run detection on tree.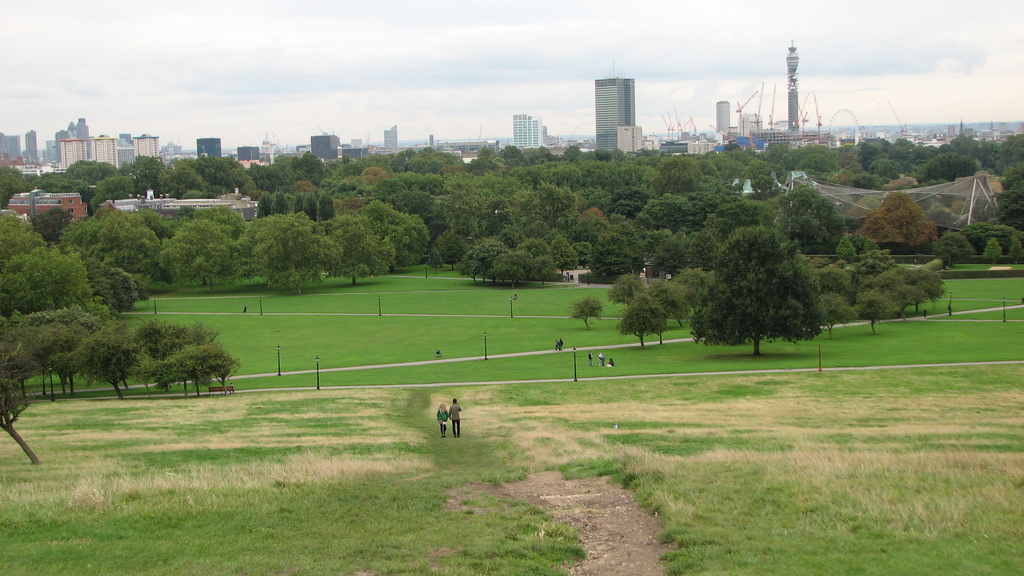
Result: 485 221 525 252.
